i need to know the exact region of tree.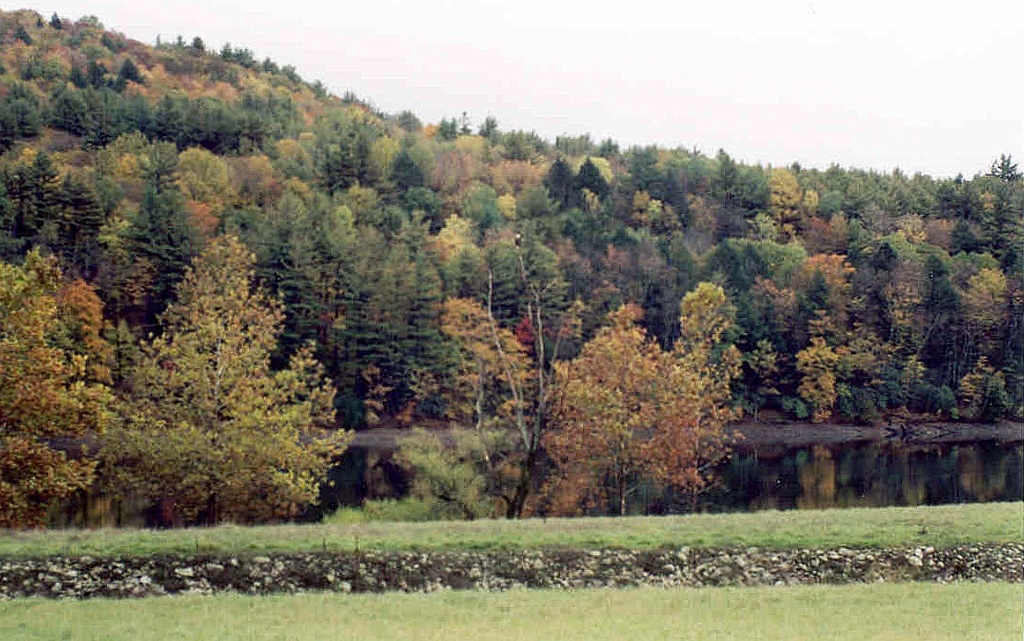
Region: (226, 209, 328, 340).
